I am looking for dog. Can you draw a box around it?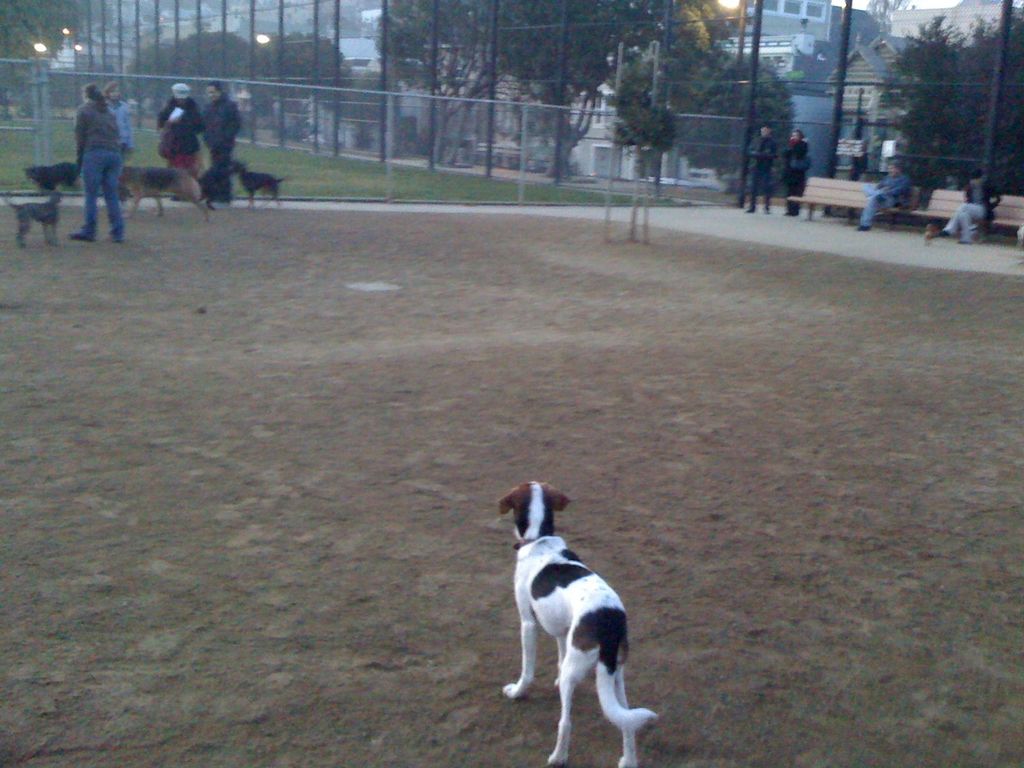
Sure, the bounding box is [202,166,238,212].
